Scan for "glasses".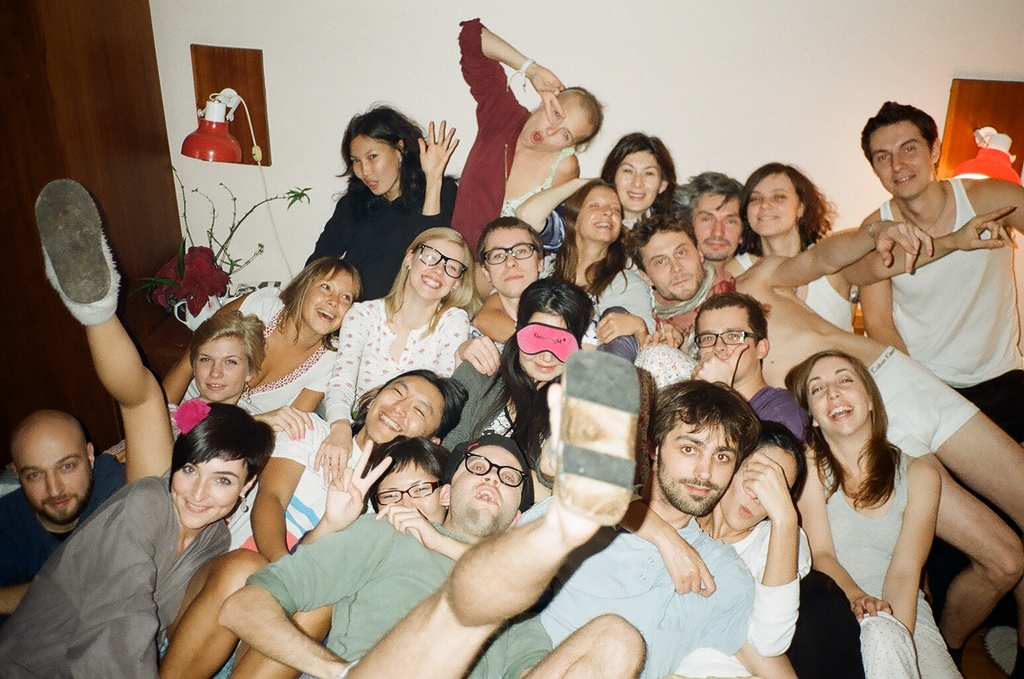
Scan result: 446 452 529 496.
